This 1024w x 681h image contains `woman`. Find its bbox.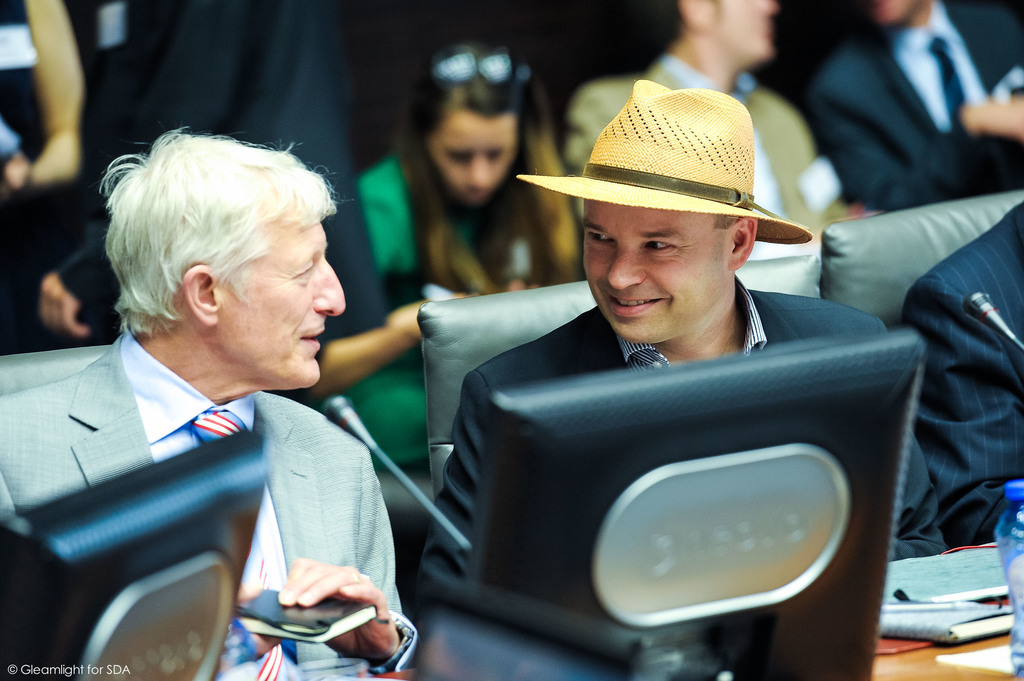
left=328, top=45, right=591, bottom=471.
